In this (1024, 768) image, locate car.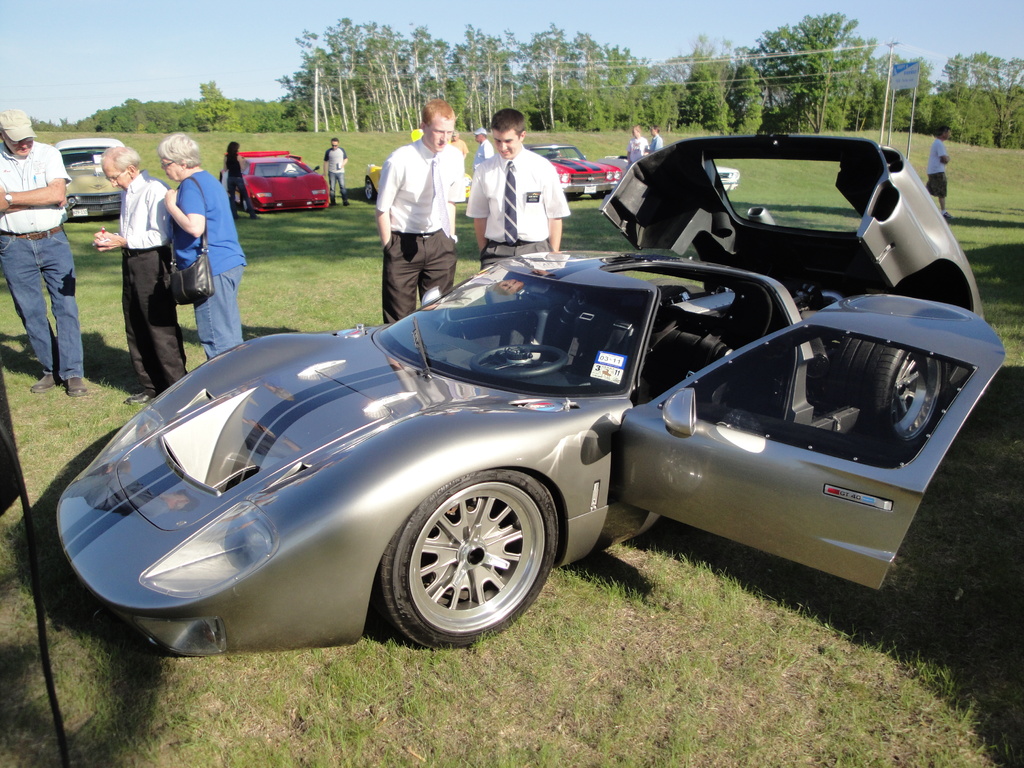
Bounding box: pyautogui.locateOnScreen(216, 148, 333, 214).
